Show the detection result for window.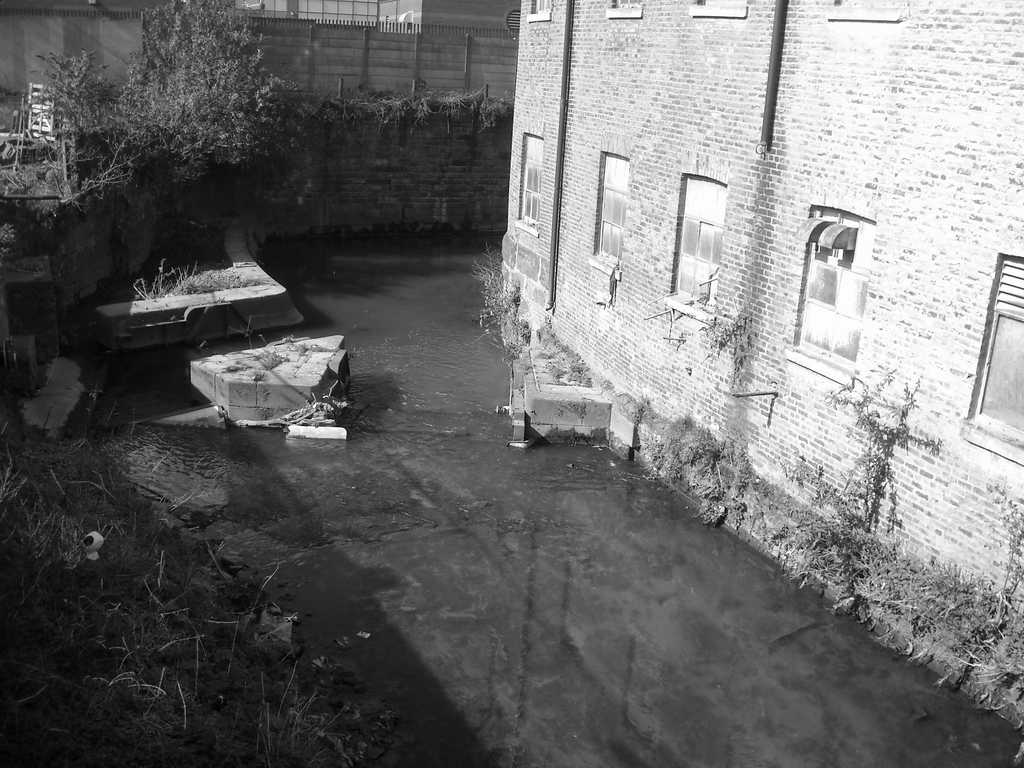
607:0:641:19.
